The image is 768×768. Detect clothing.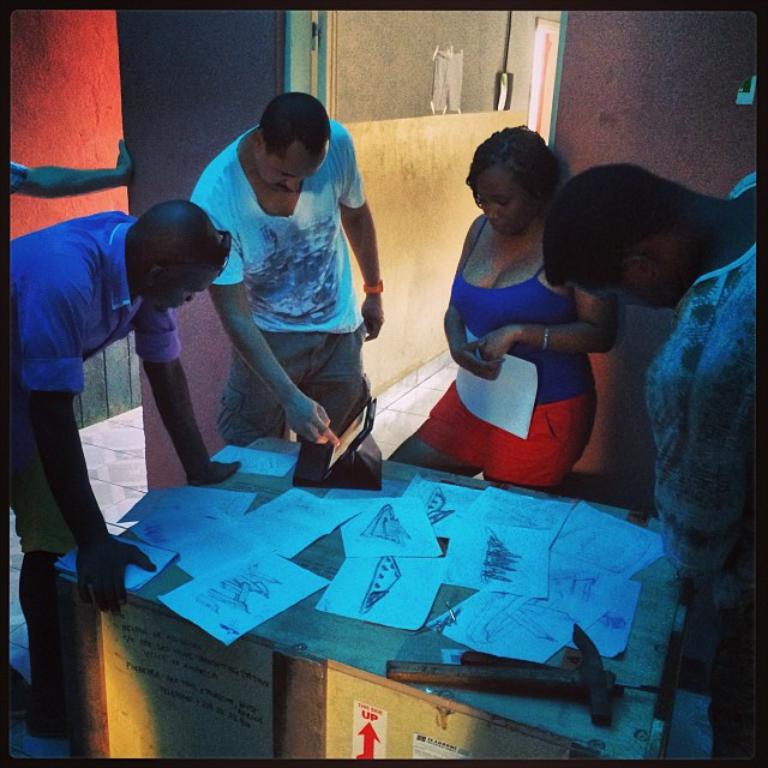
Detection: [187,113,370,324].
